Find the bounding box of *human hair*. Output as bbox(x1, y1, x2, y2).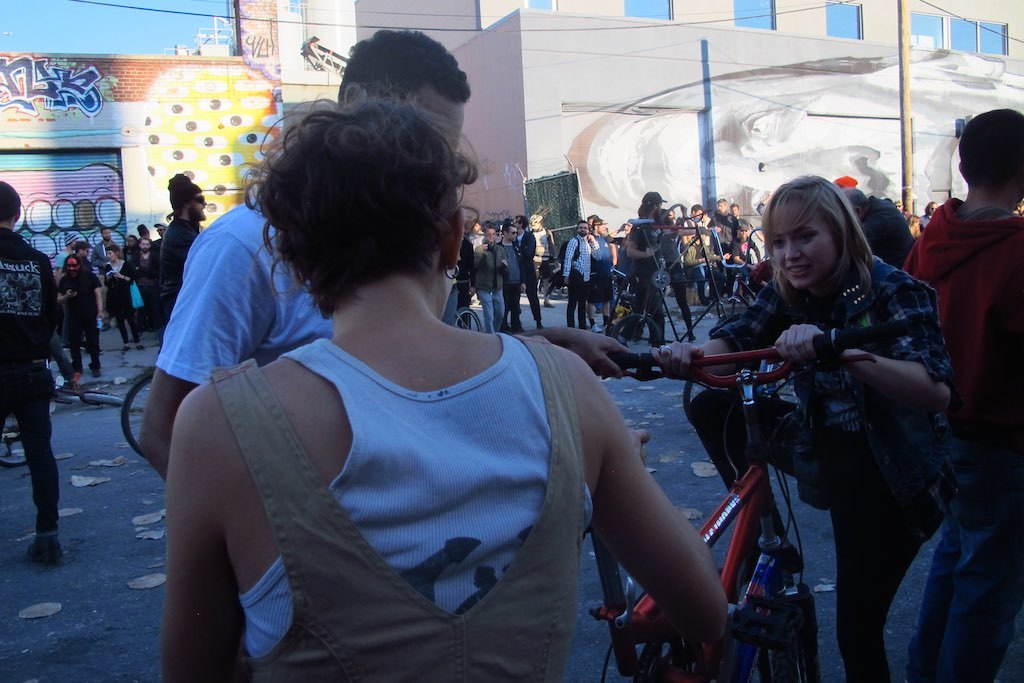
bbox(105, 244, 122, 260).
